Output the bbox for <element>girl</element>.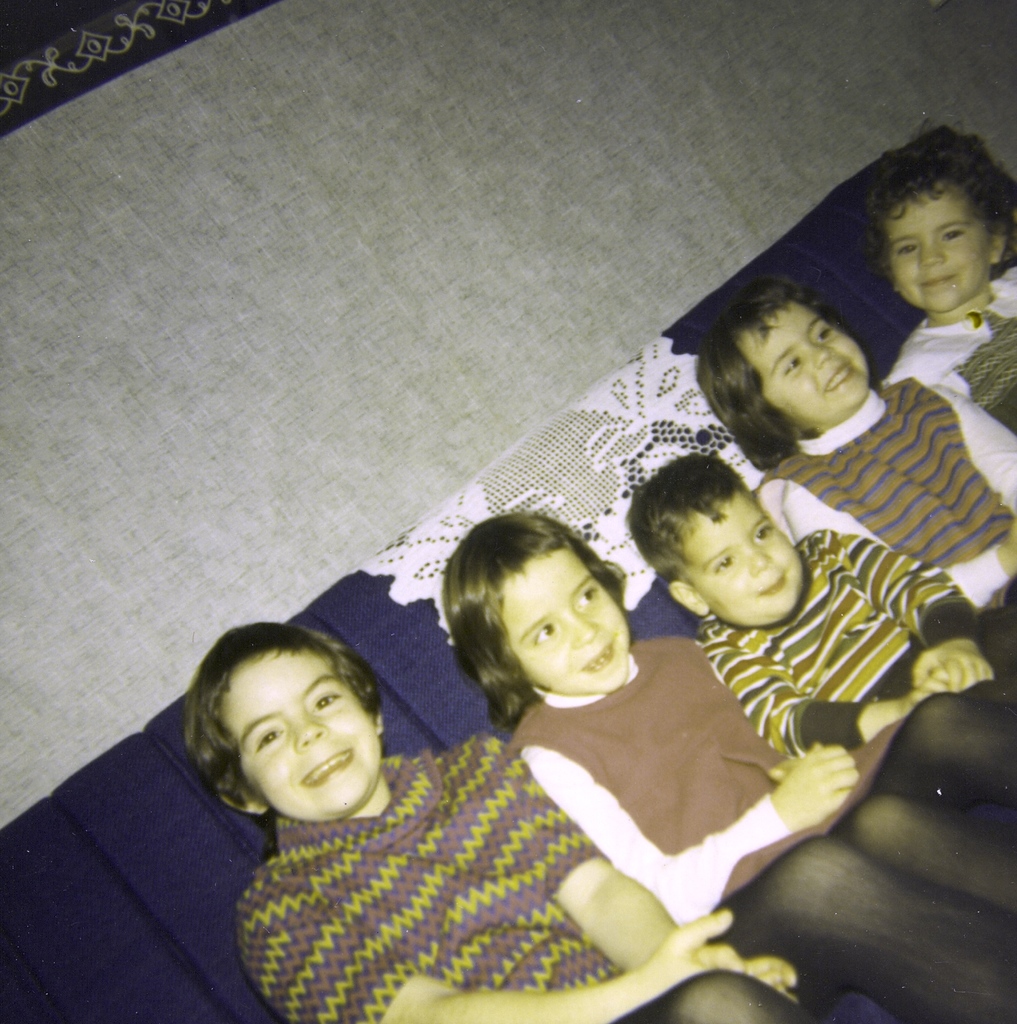
<box>881,123,1016,435</box>.
